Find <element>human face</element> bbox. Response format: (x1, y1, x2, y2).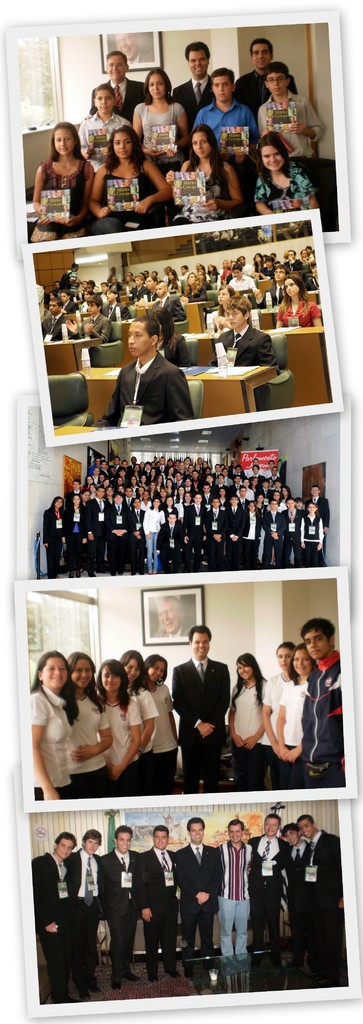
(125, 657, 140, 682).
